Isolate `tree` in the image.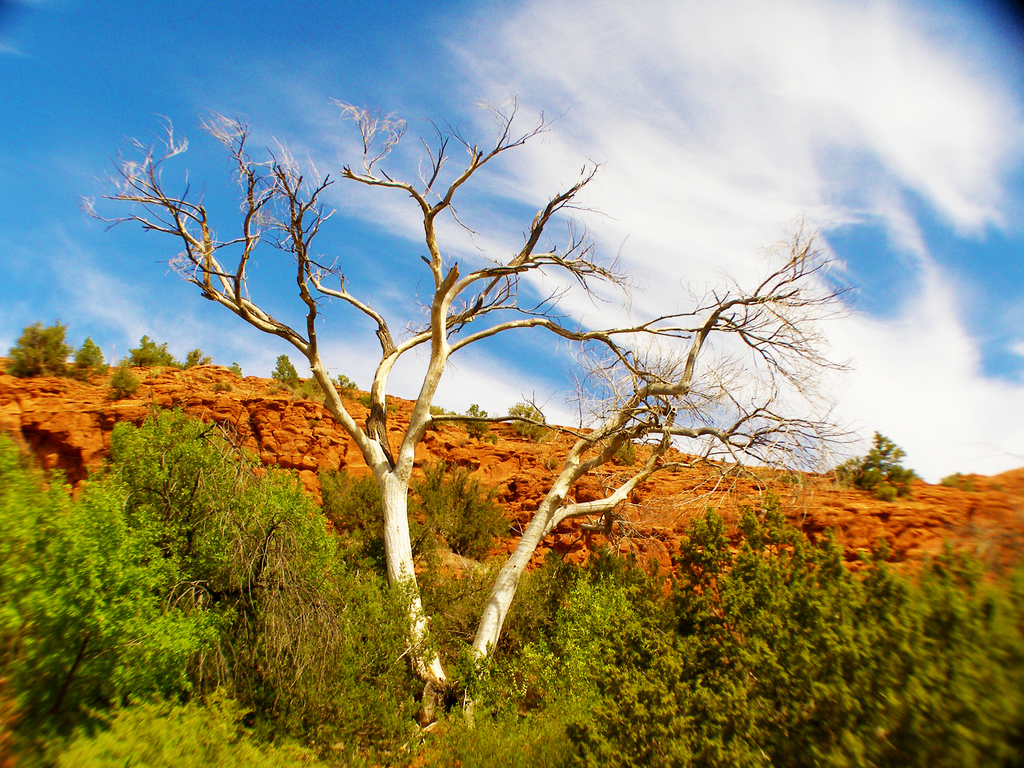
Isolated region: (left=641, top=526, right=862, bottom=746).
